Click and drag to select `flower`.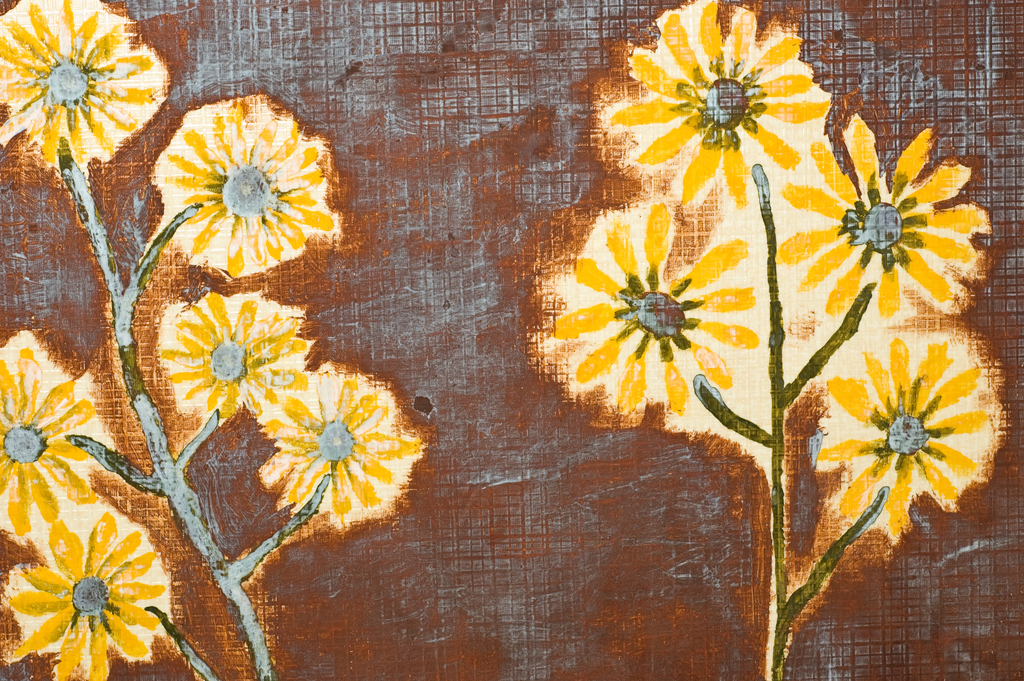
Selection: left=161, top=290, right=305, bottom=424.
